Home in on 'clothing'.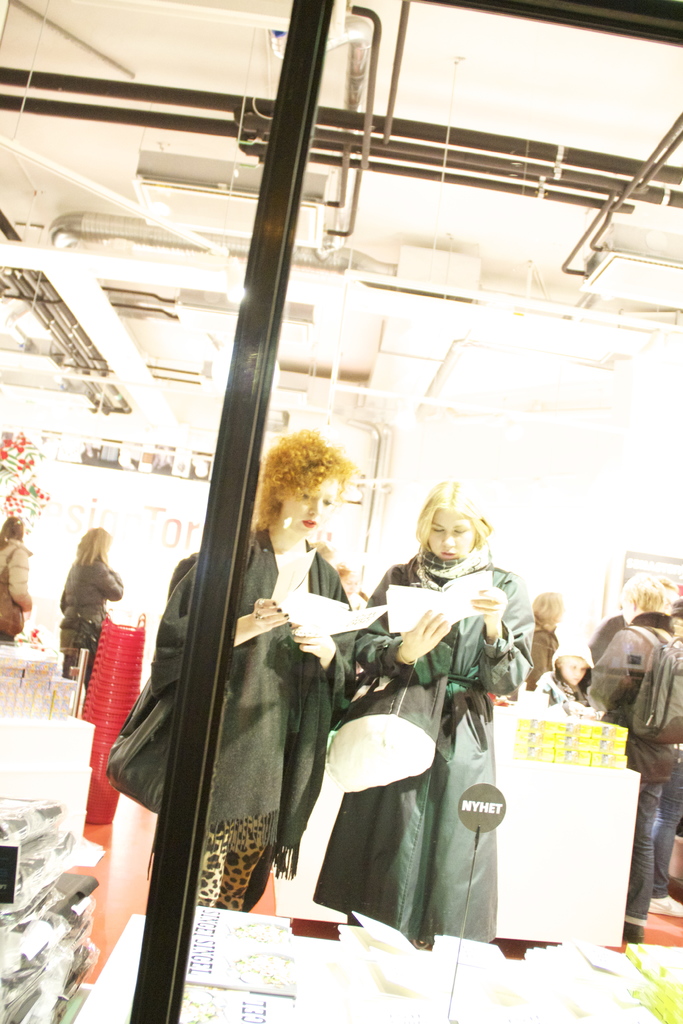
Homed in at Rect(651, 634, 682, 888).
